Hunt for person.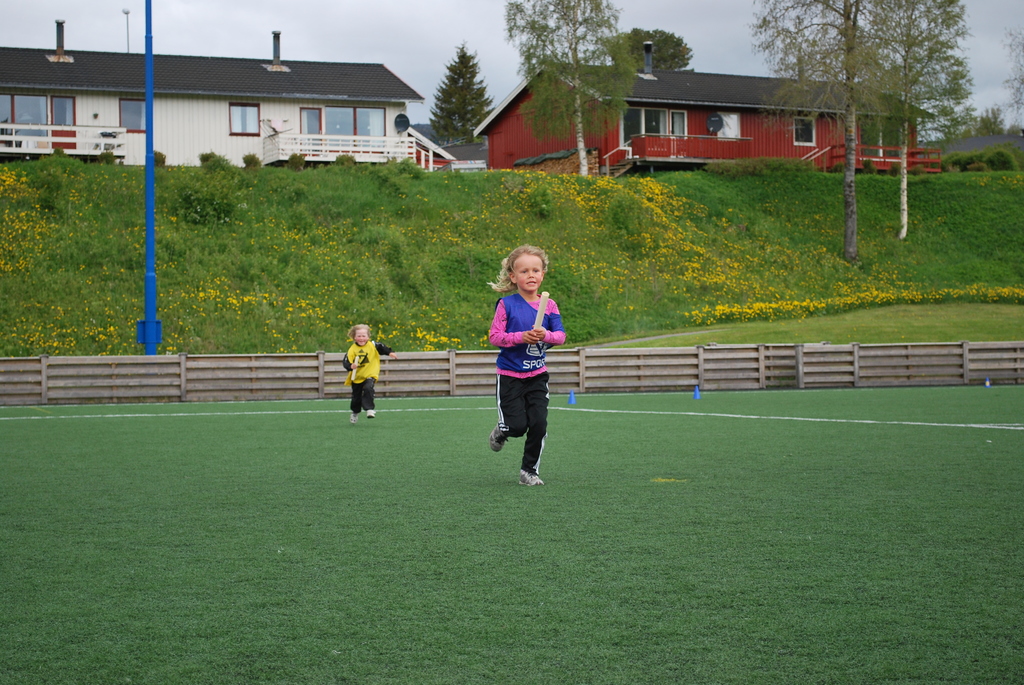
Hunted down at (x1=493, y1=237, x2=564, y2=489).
